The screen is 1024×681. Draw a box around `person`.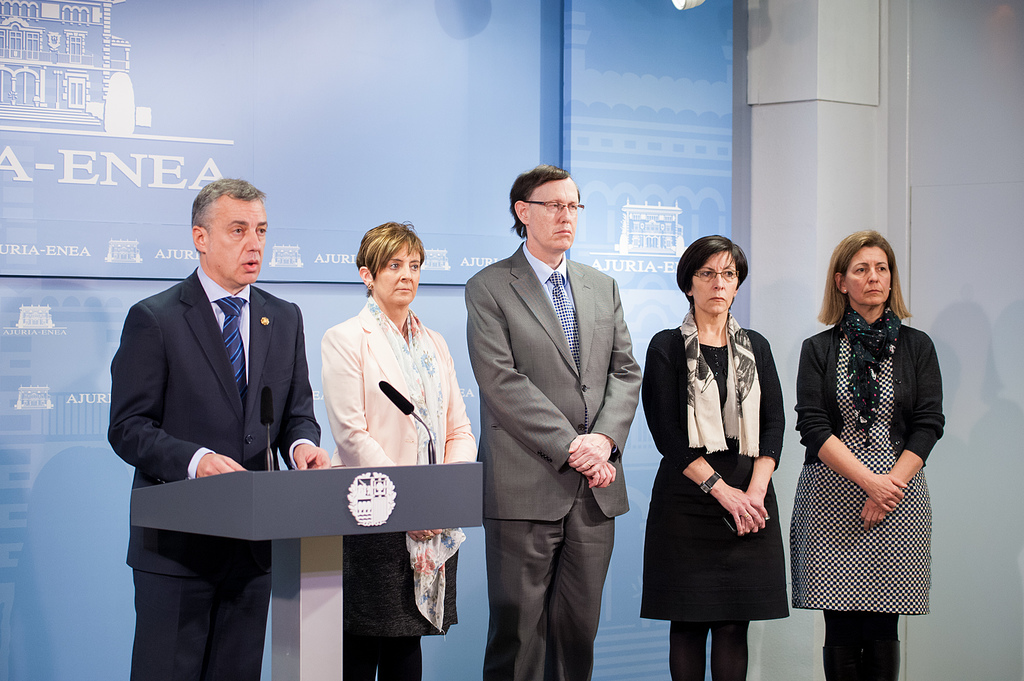
{"left": 640, "top": 232, "right": 791, "bottom": 680}.
